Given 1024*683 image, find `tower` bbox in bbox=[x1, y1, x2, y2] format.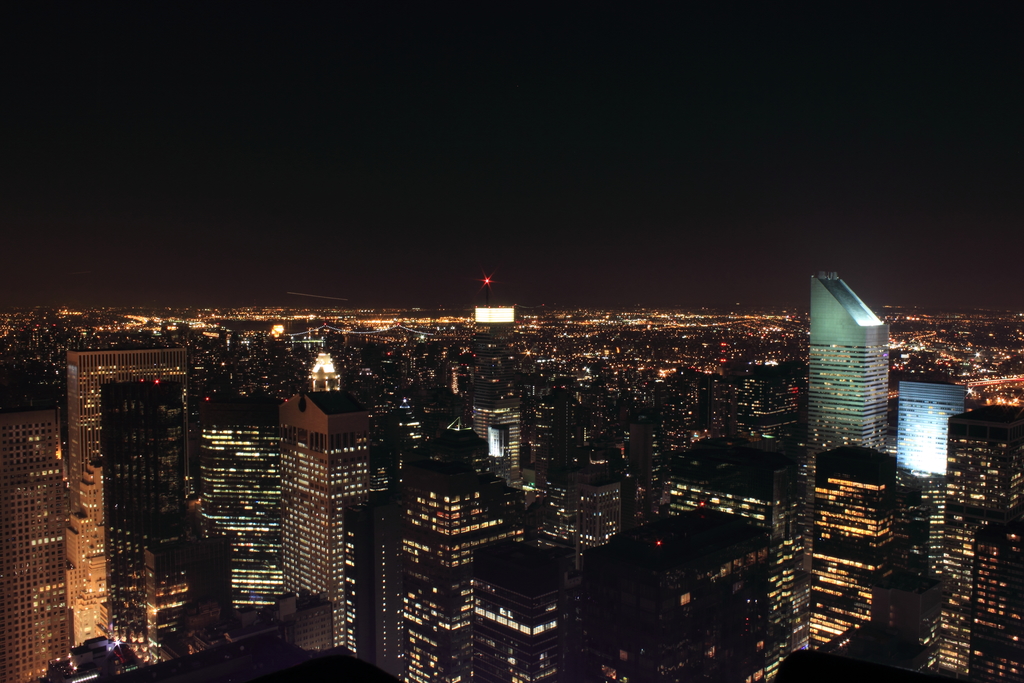
bbox=[390, 448, 524, 682].
